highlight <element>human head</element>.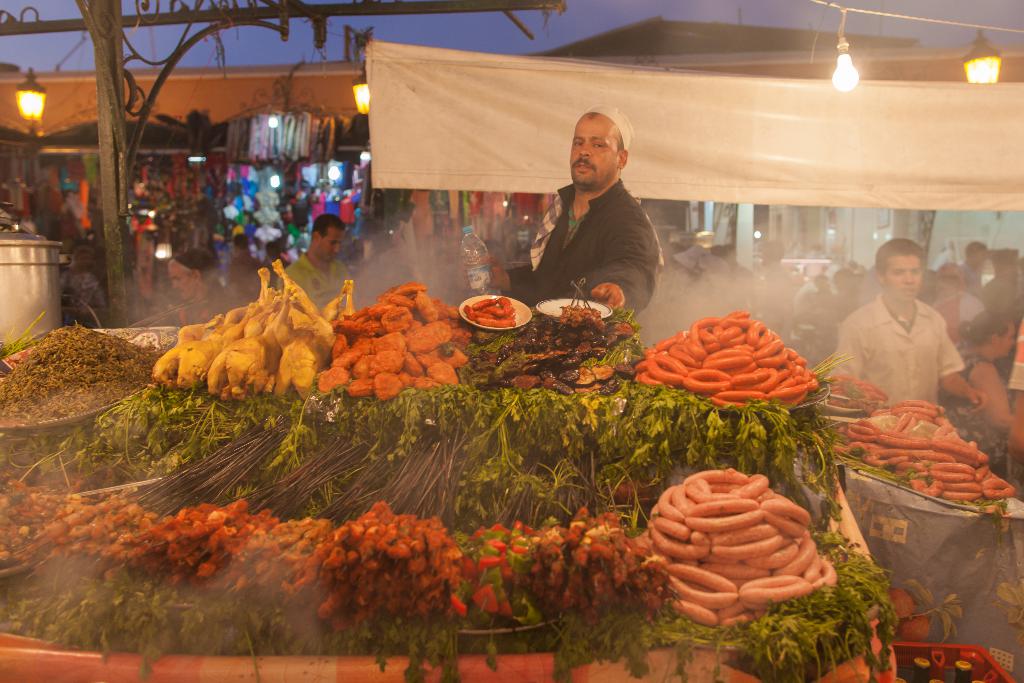
Highlighted region: detection(572, 104, 631, 188).
